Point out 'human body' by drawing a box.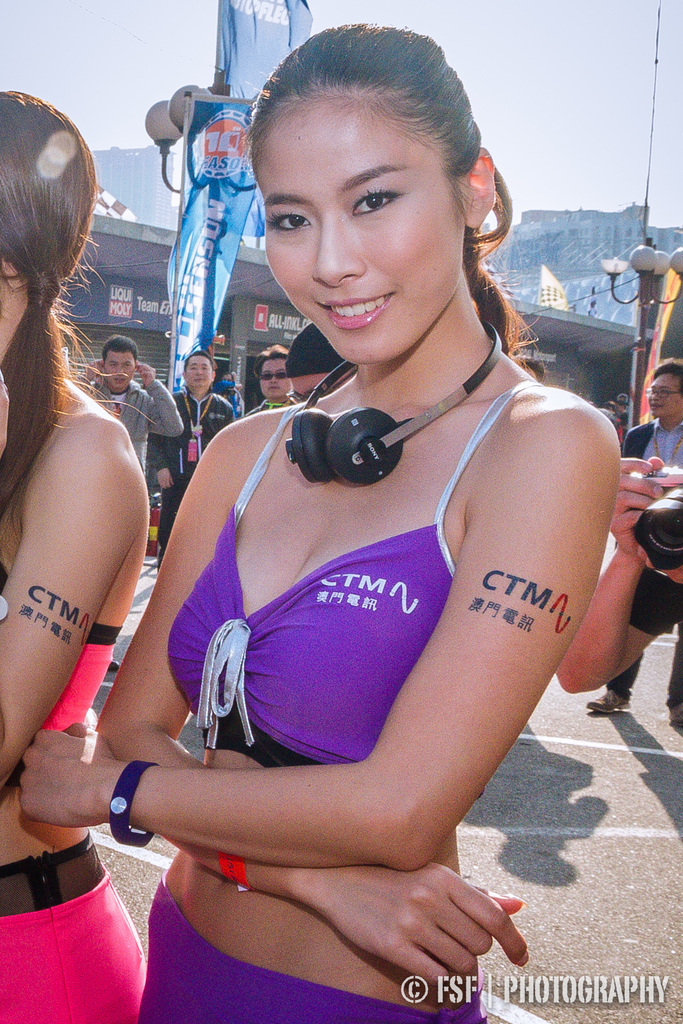
x1=15 y1=15 x2=620 y2=1023.
